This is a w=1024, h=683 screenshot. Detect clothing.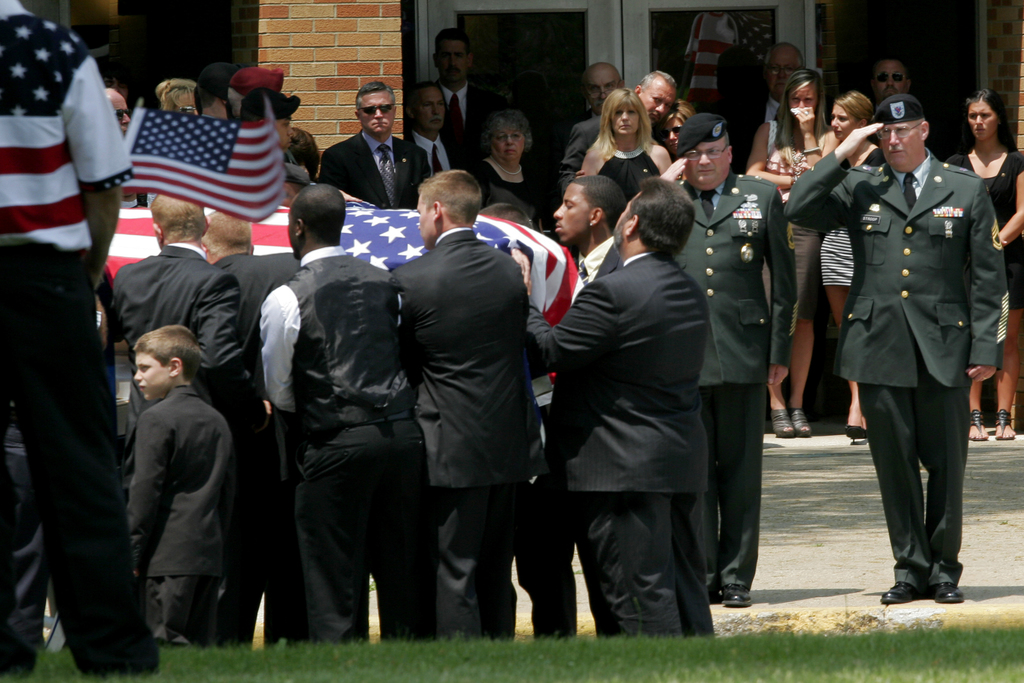
x1=144 y1=563 x2=215 y2=643.
